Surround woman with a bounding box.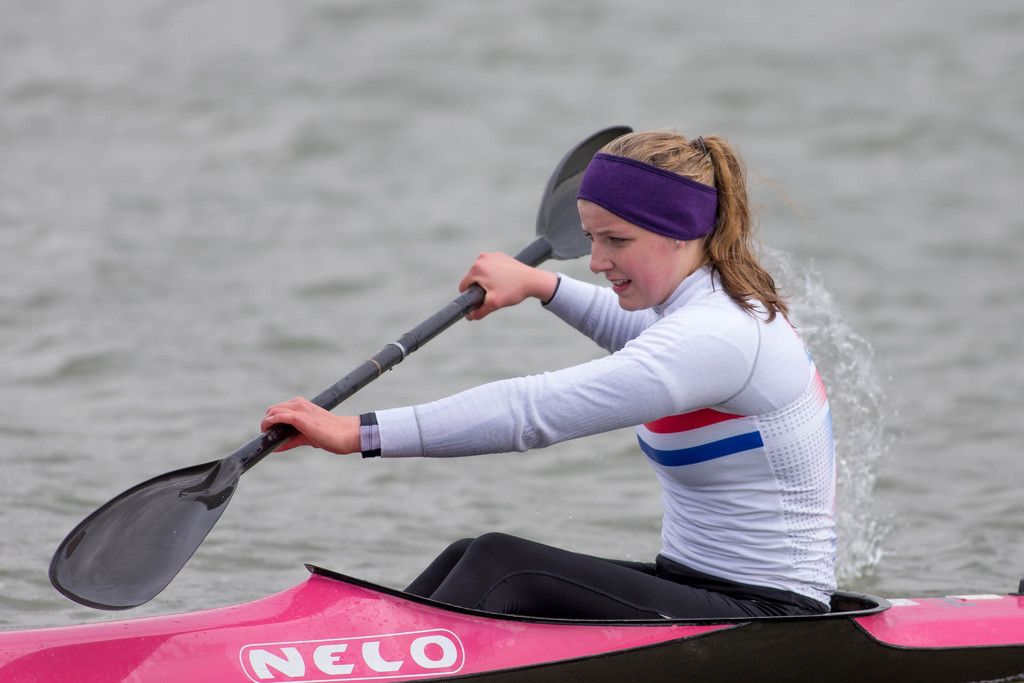
box=[230, 142, 839, 645].
